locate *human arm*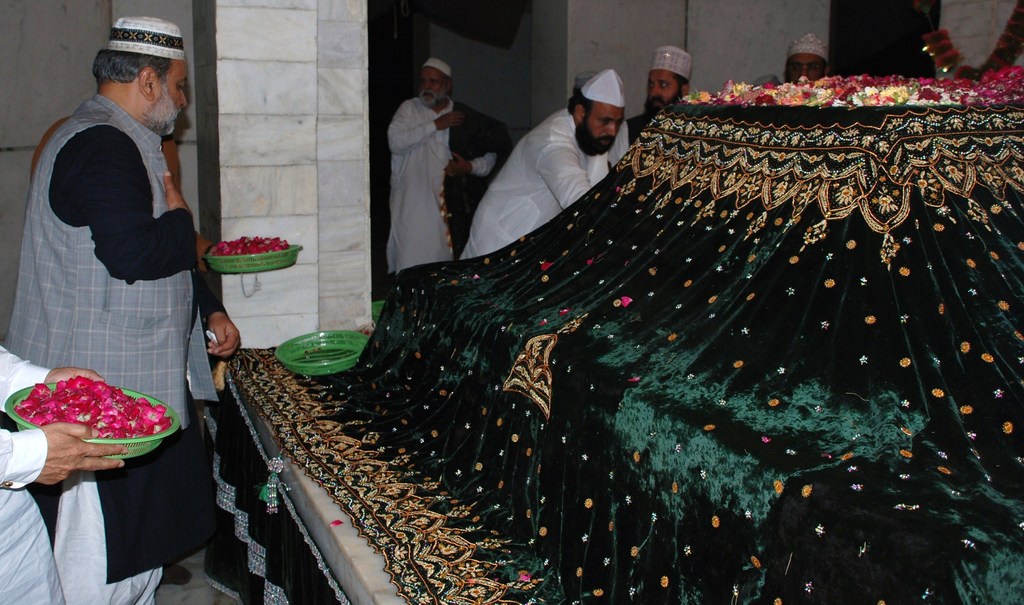
locate(542, 143, 594, 207)
